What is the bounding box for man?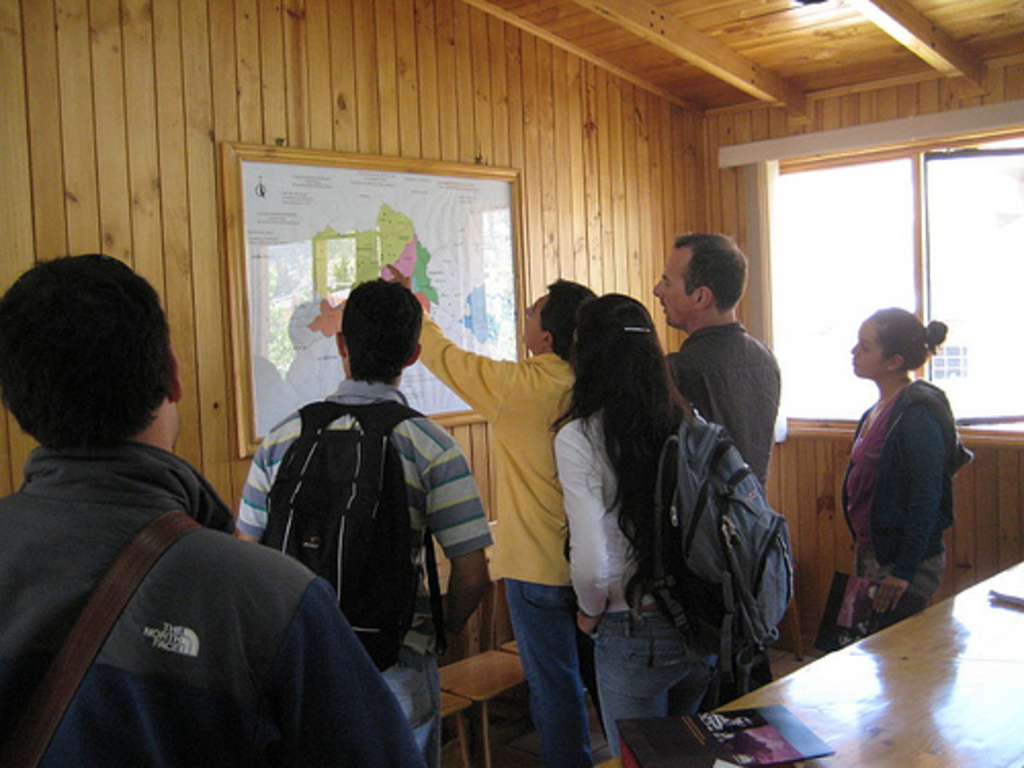
651/223/782/487.
